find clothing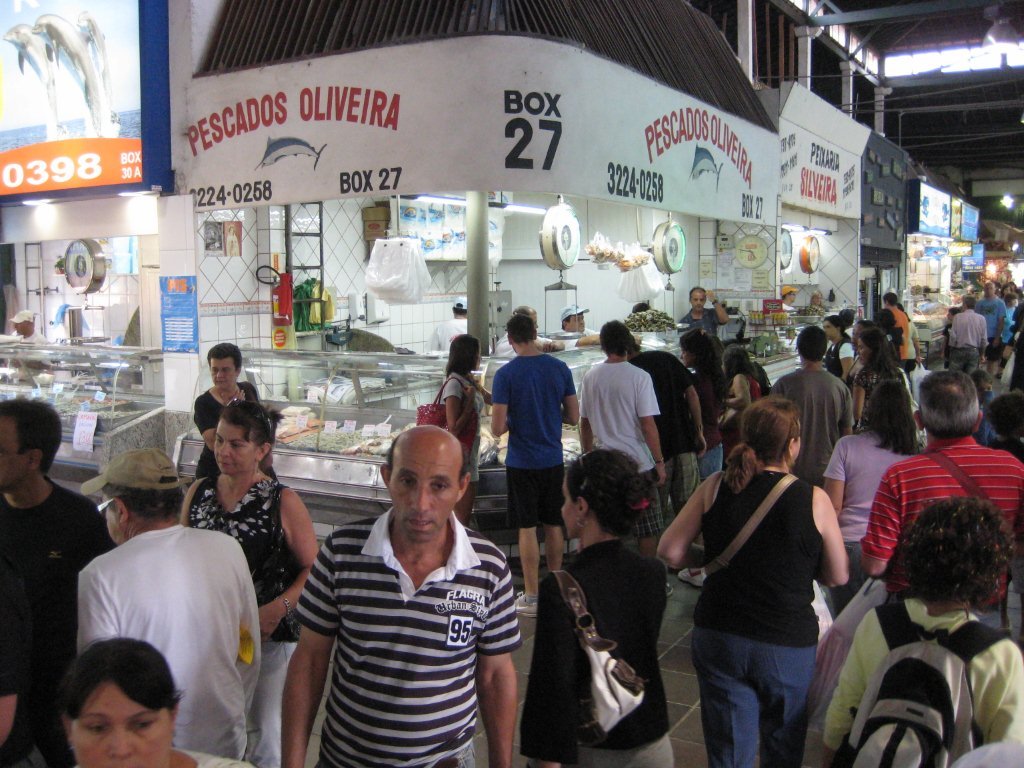
946:302:984:371
